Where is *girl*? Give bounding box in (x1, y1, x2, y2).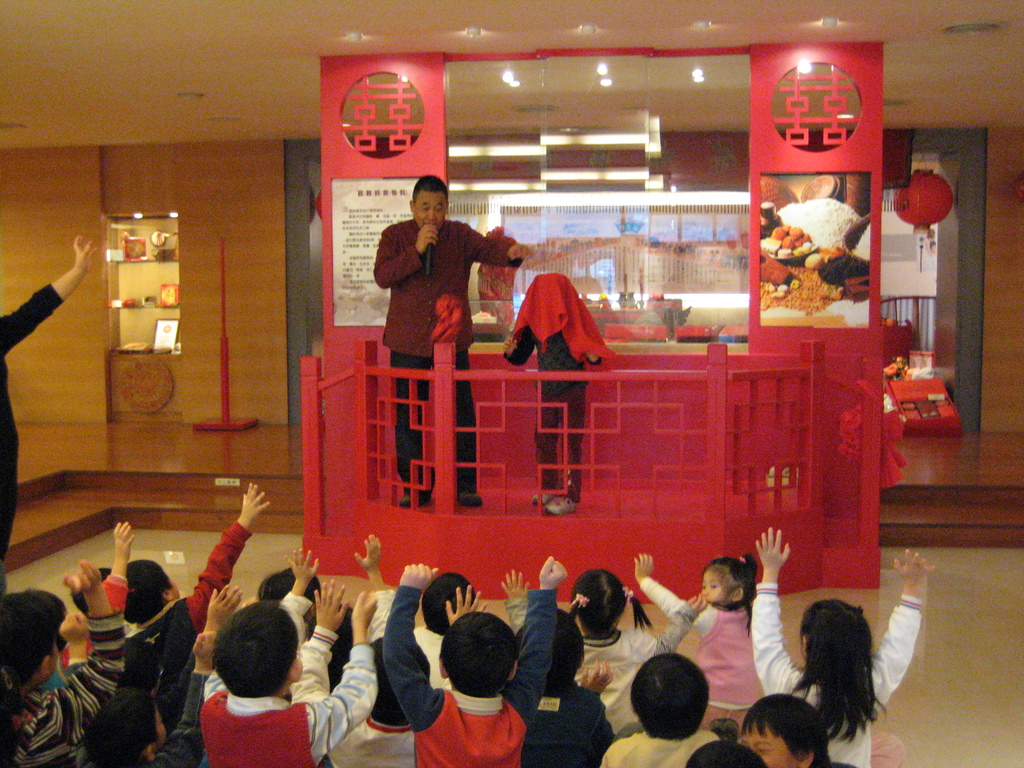
(752, 525, 938, 767).
